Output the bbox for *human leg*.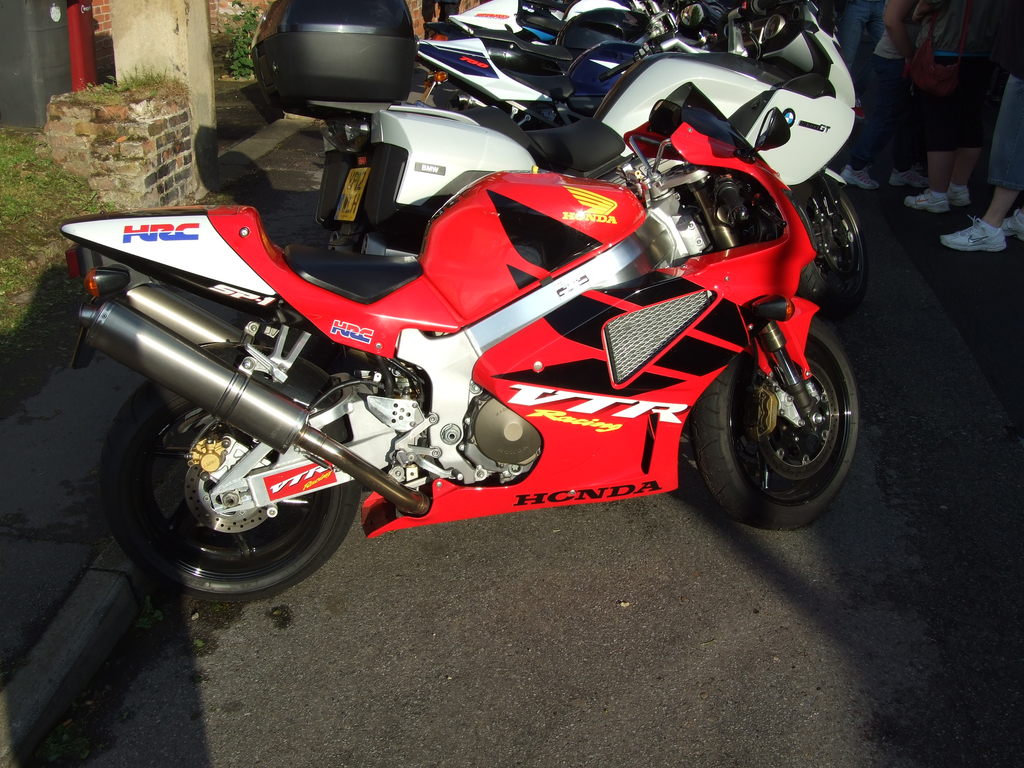
l=898, t=85, r=965, b=207.
